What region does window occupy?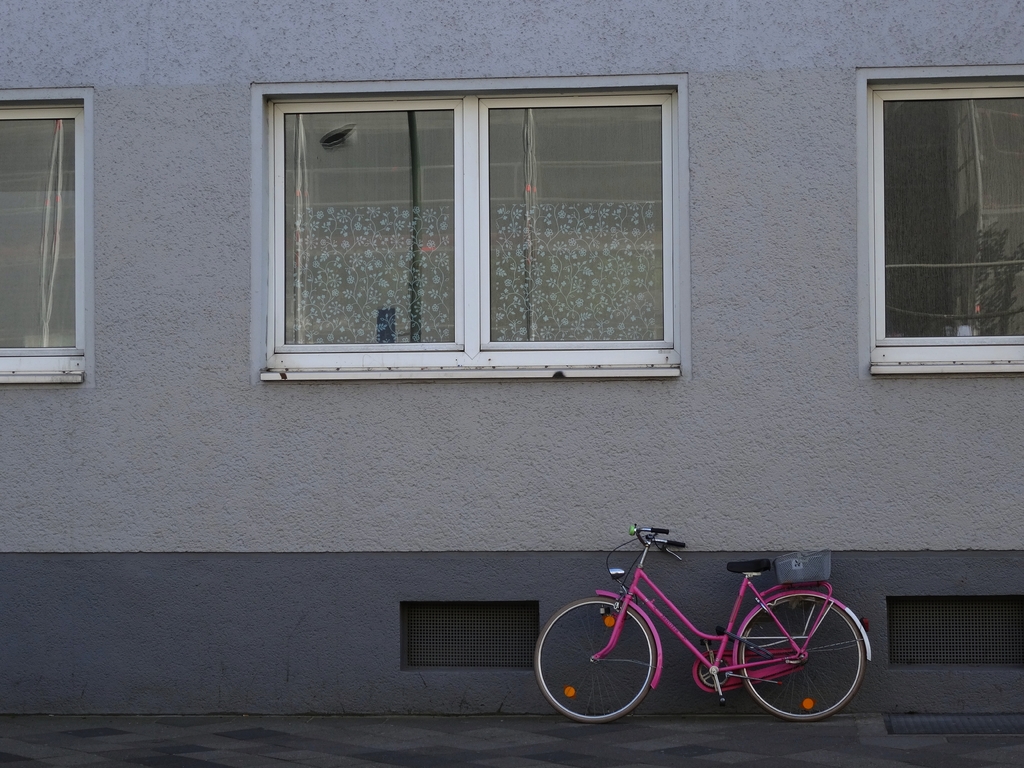
box=[855, 65, 1023, 380].
